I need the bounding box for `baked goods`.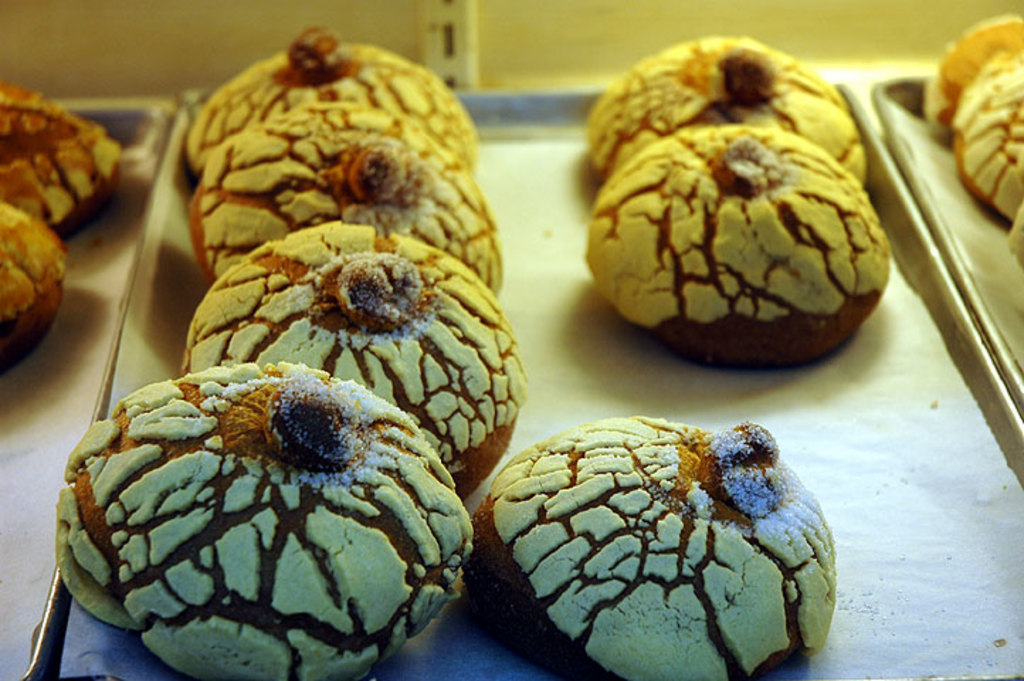
Here it is: x1=0 y1=78 x2=119 y2=243.
